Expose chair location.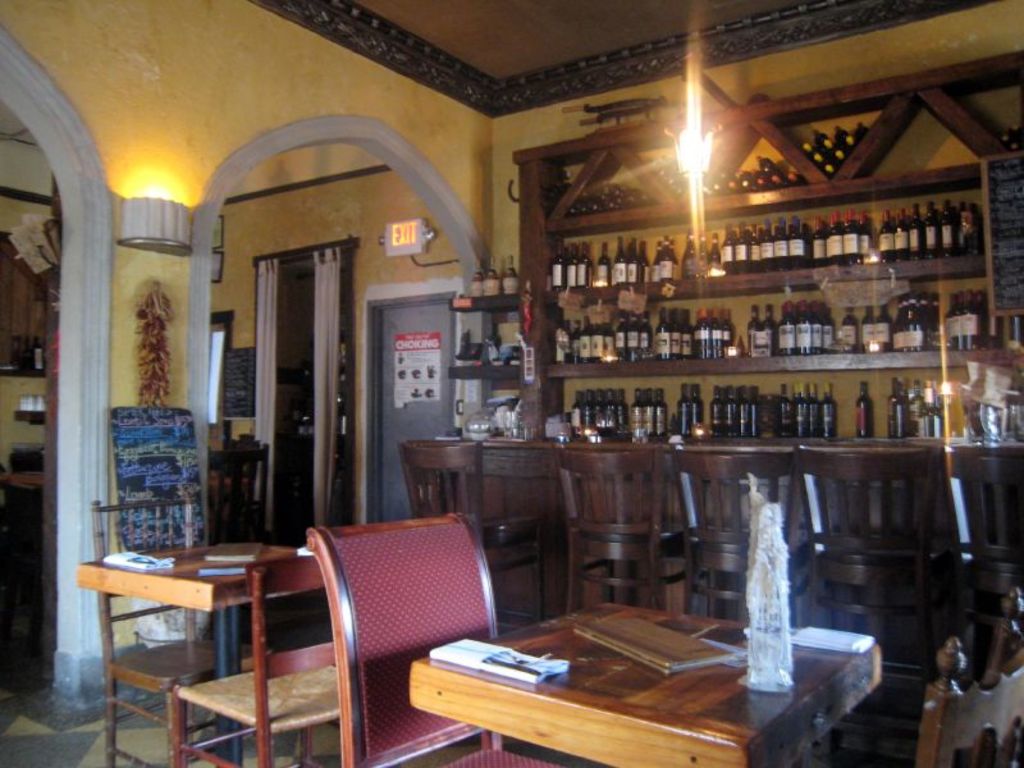
Exposed at region(209, 444, 269, 541).
